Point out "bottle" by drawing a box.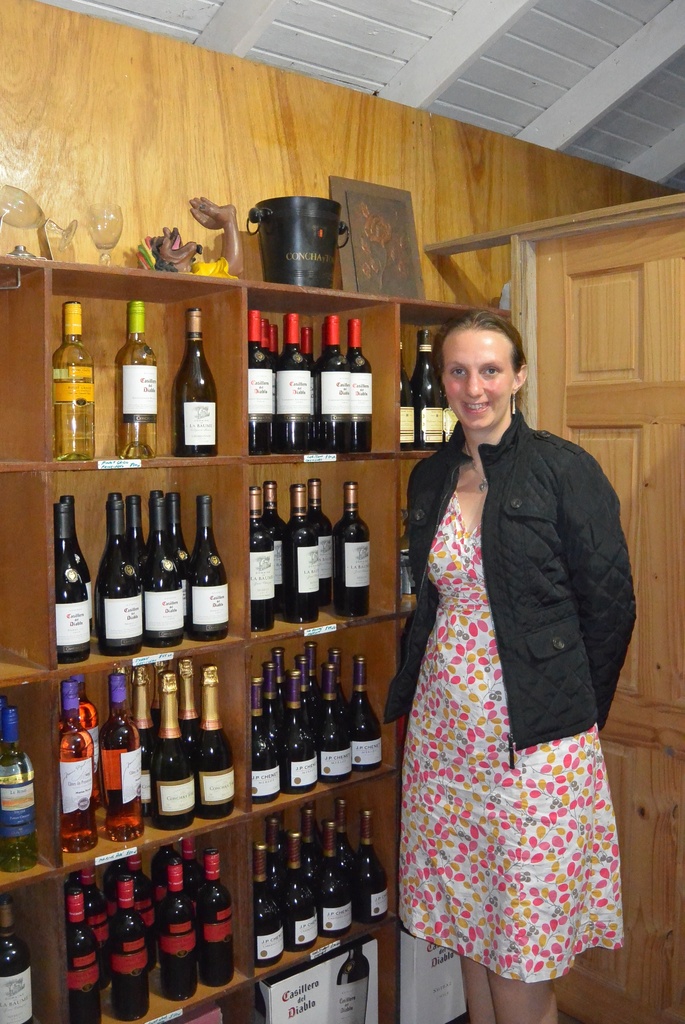
locate(348, 658, 382, 772).
